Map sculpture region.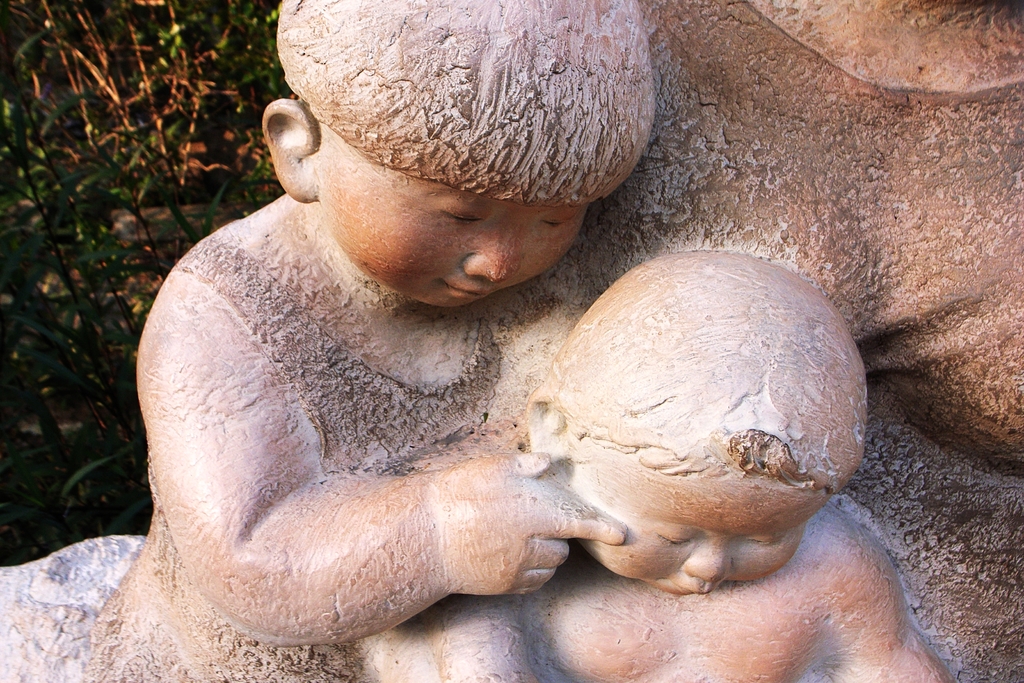
Mapped to [0, 0, 1023, 682].
